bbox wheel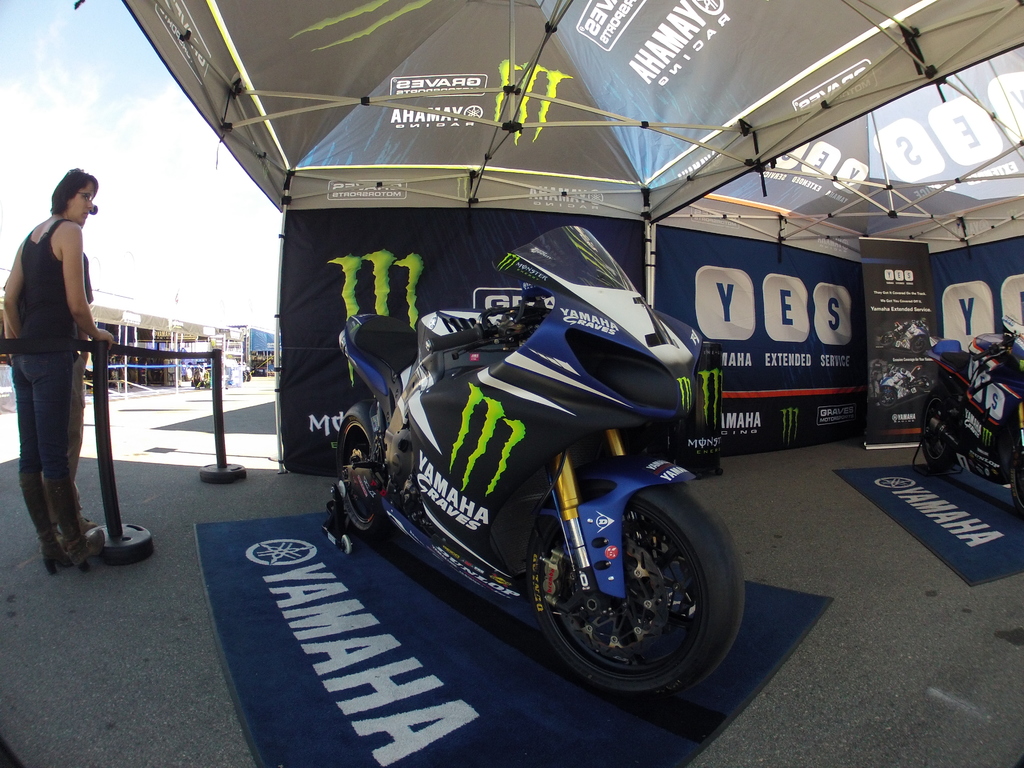
<box>879,387,895,405</box>
